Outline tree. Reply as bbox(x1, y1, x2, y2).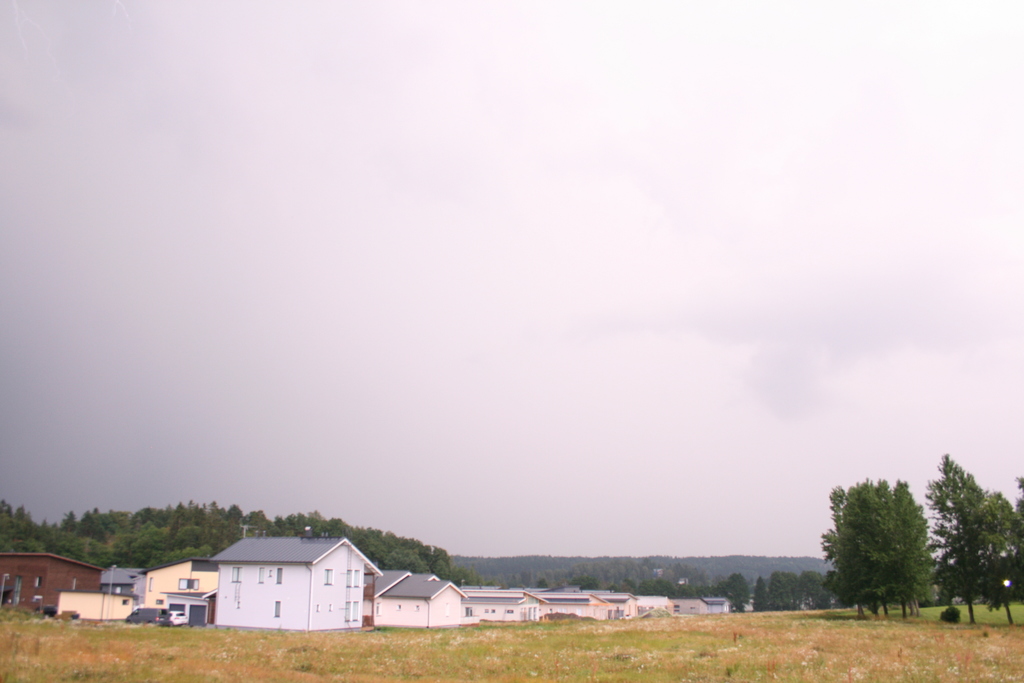
bbox(754, 577, 767, 616).
